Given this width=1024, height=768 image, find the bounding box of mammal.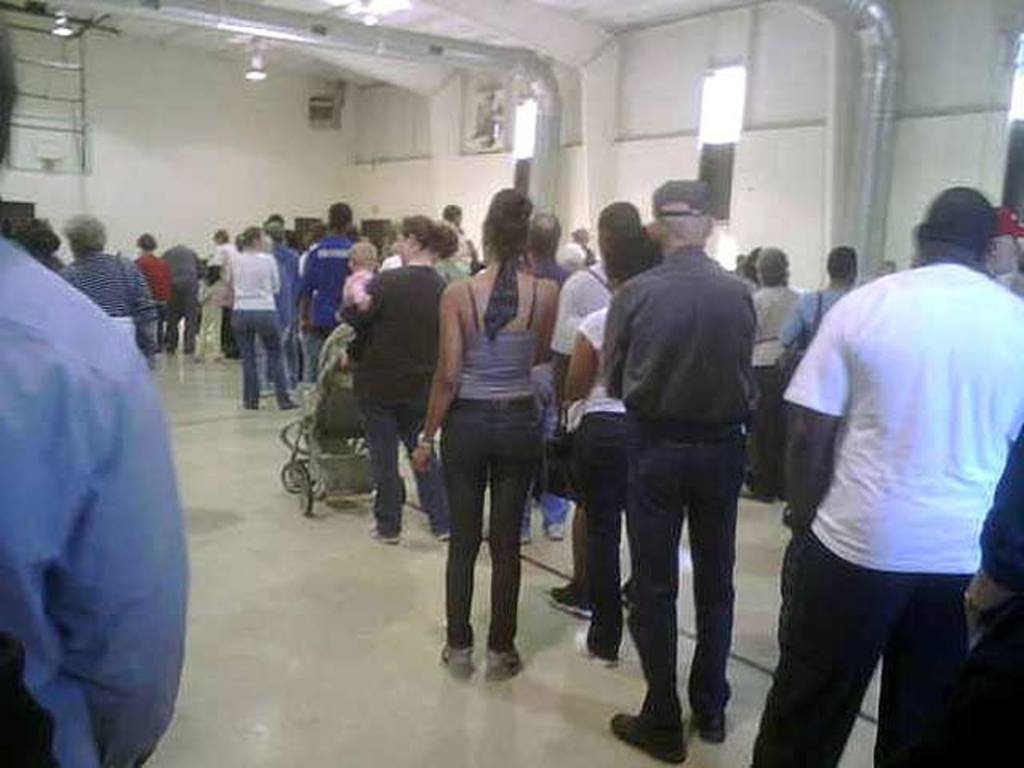
{"left": 0, "top": 19, "right": 184, "bottom": 766}.
